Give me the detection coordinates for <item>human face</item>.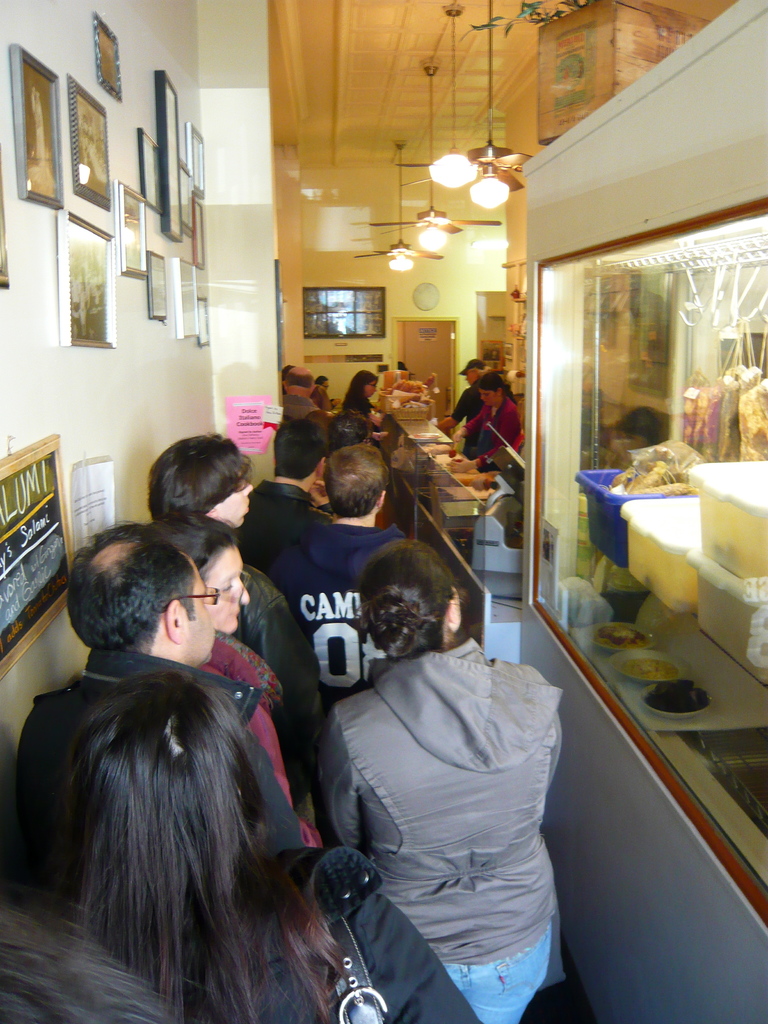
BBox(320, 378, 332, 390).
